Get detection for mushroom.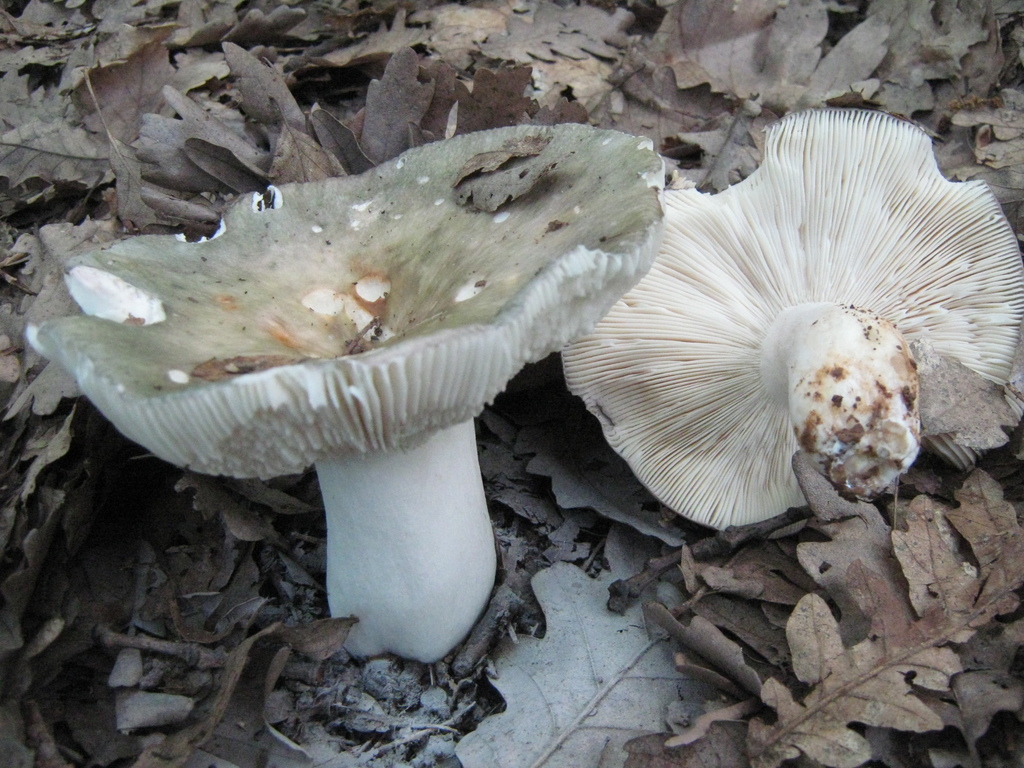
Detection: (28,127,669,655).
